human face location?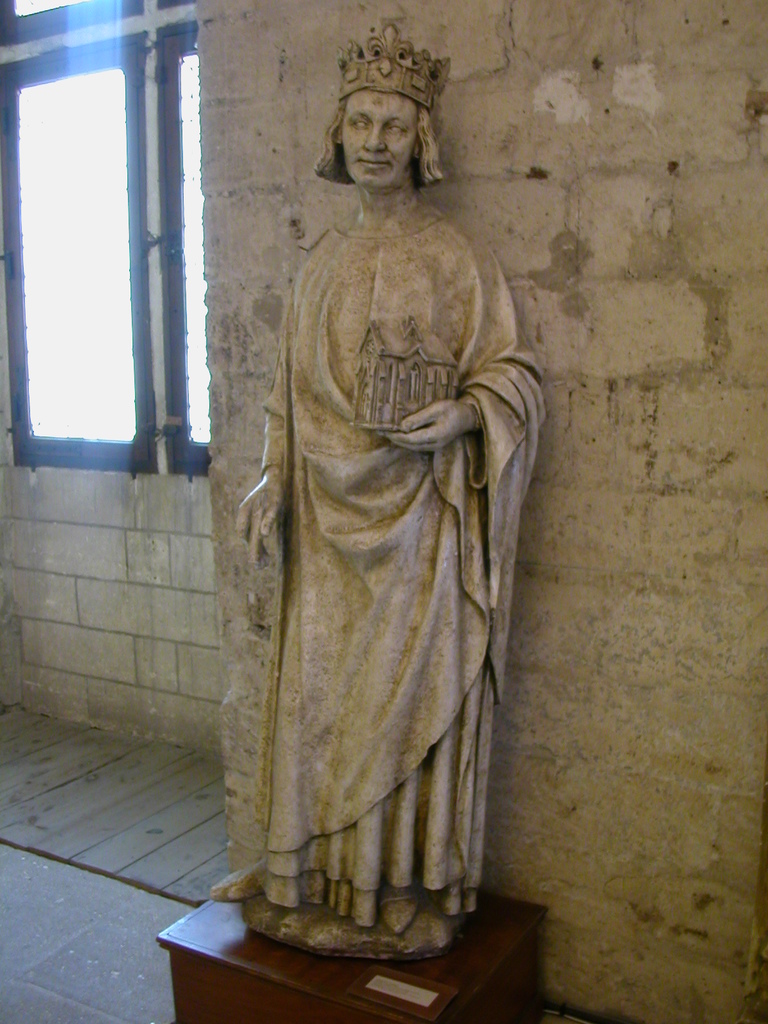
l=341, t=90, r=420, b=185
